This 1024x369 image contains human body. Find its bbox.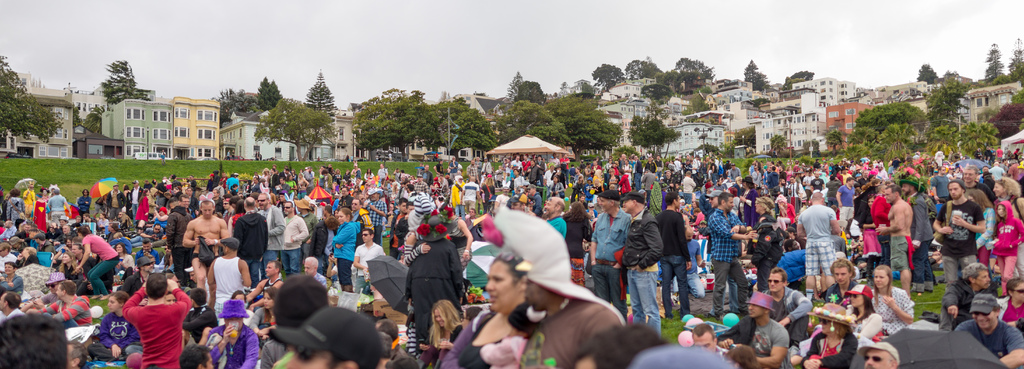
{"left": 227, "top": 175, "right": 243, "bottom": 191}.
